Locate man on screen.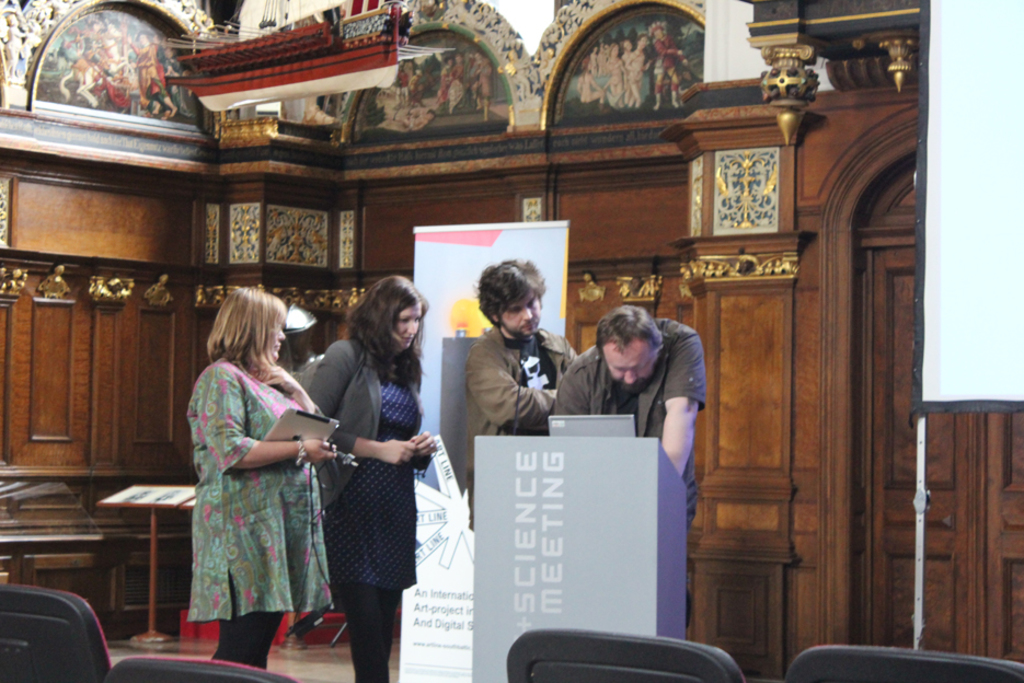
On screen at [464,256,584,532].
